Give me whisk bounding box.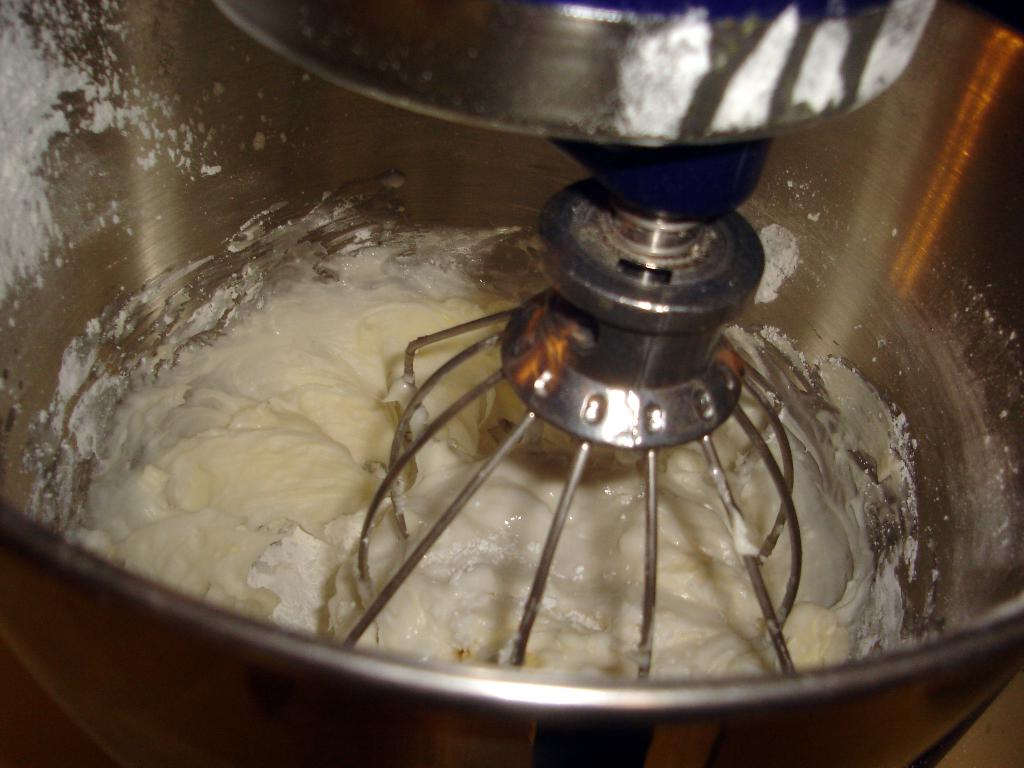
l=342, t=144, r=798, b=669.
